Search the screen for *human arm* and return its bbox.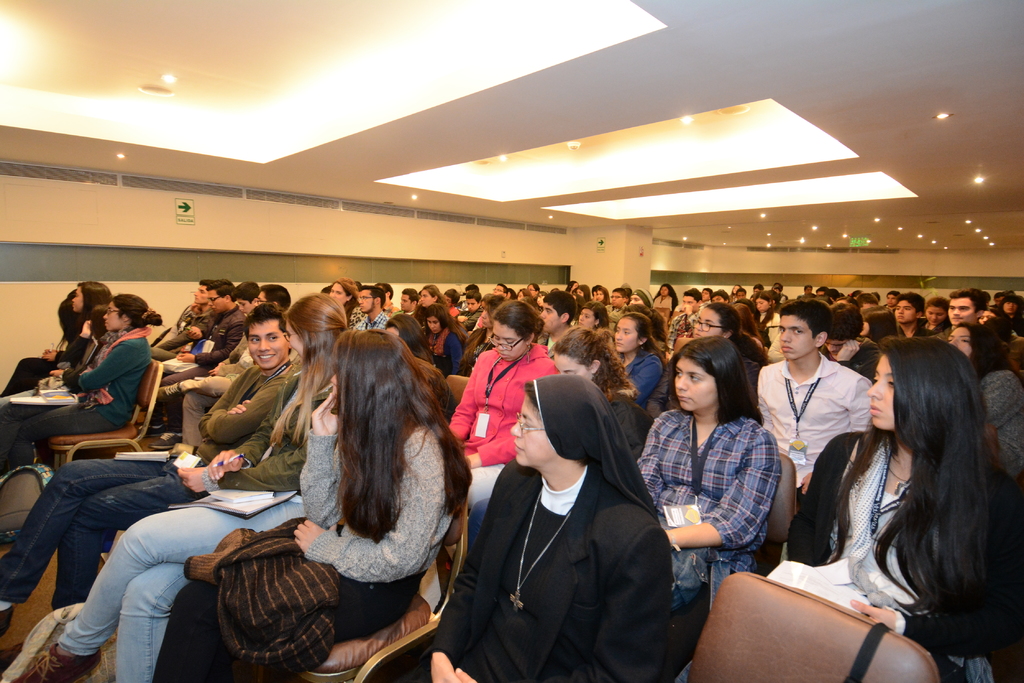
Found: (x1=846, y1=501, x2=1023, y2=658).
